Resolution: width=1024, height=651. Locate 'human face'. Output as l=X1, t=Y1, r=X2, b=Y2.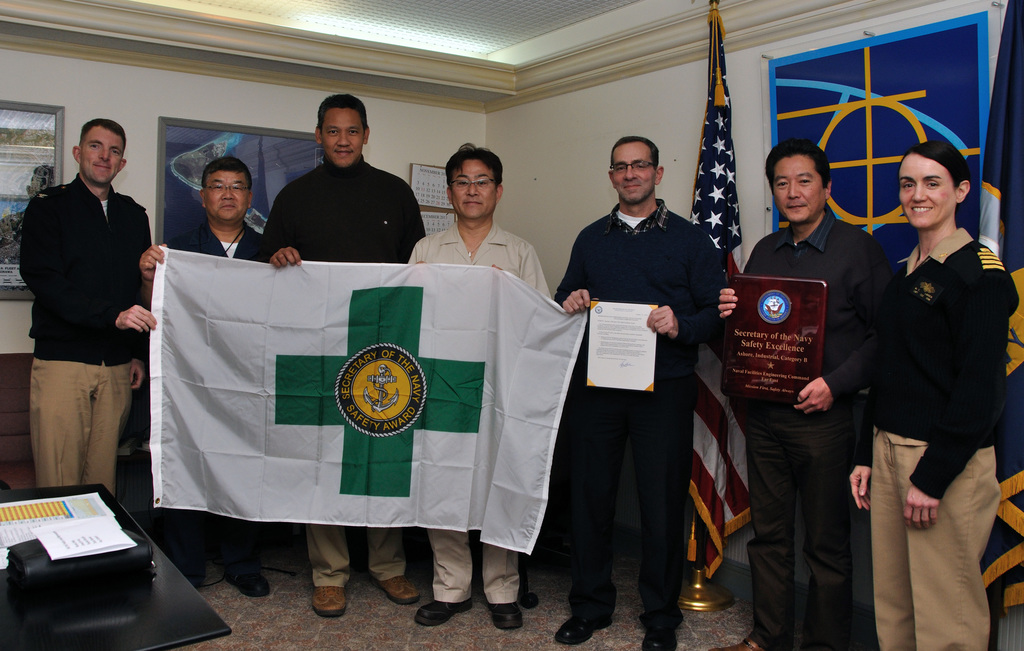
l=774, t=153, r=820, b=224.
